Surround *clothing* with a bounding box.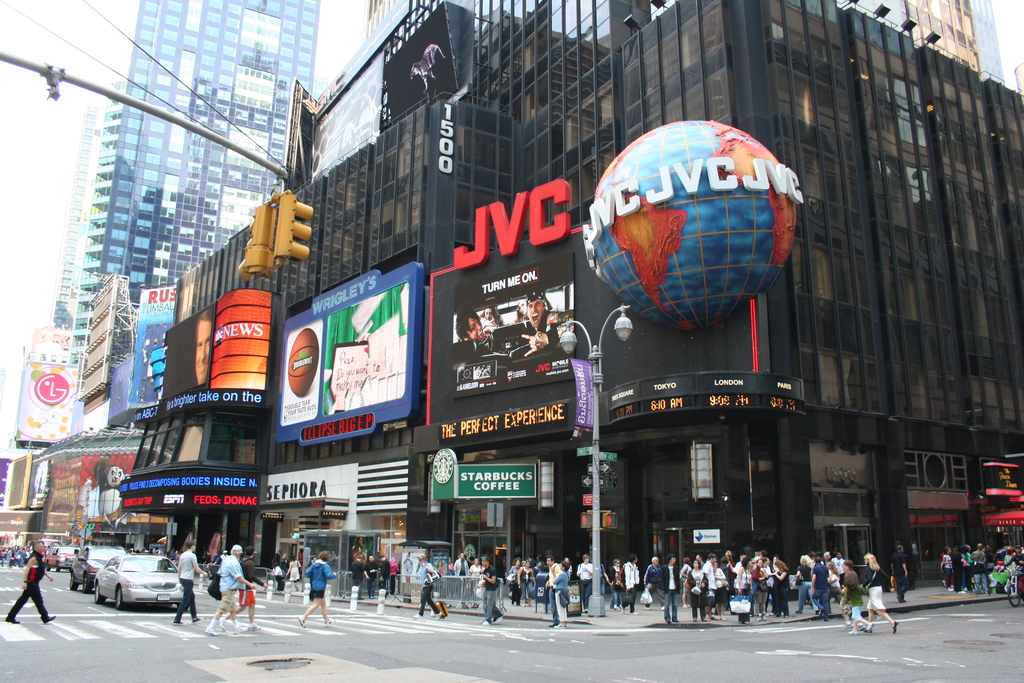
(left=305, top=559, right=340, bottom=600).
